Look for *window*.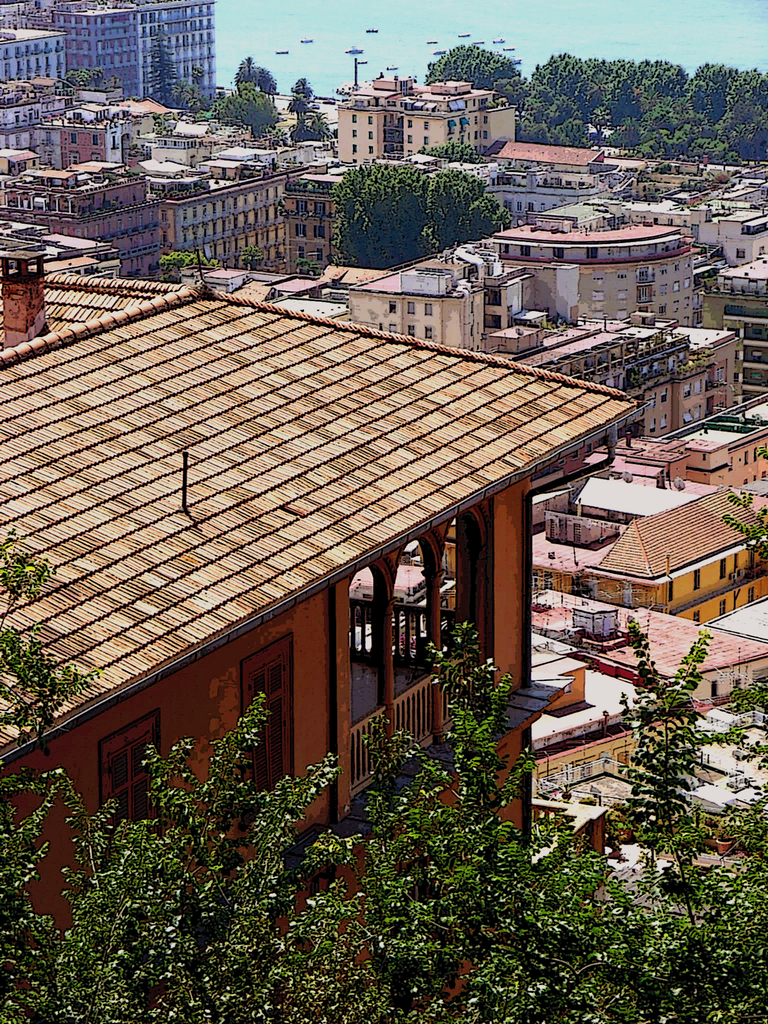
Found: 675, 299, 677, 312.
